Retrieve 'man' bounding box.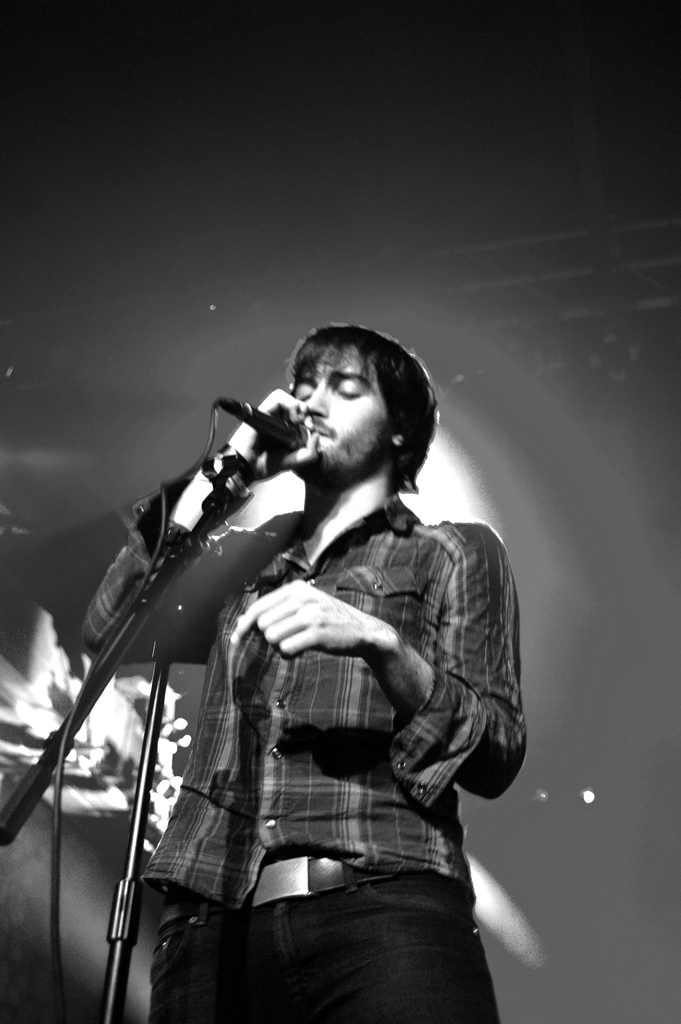
Bounding box: 28/280/536/982.
